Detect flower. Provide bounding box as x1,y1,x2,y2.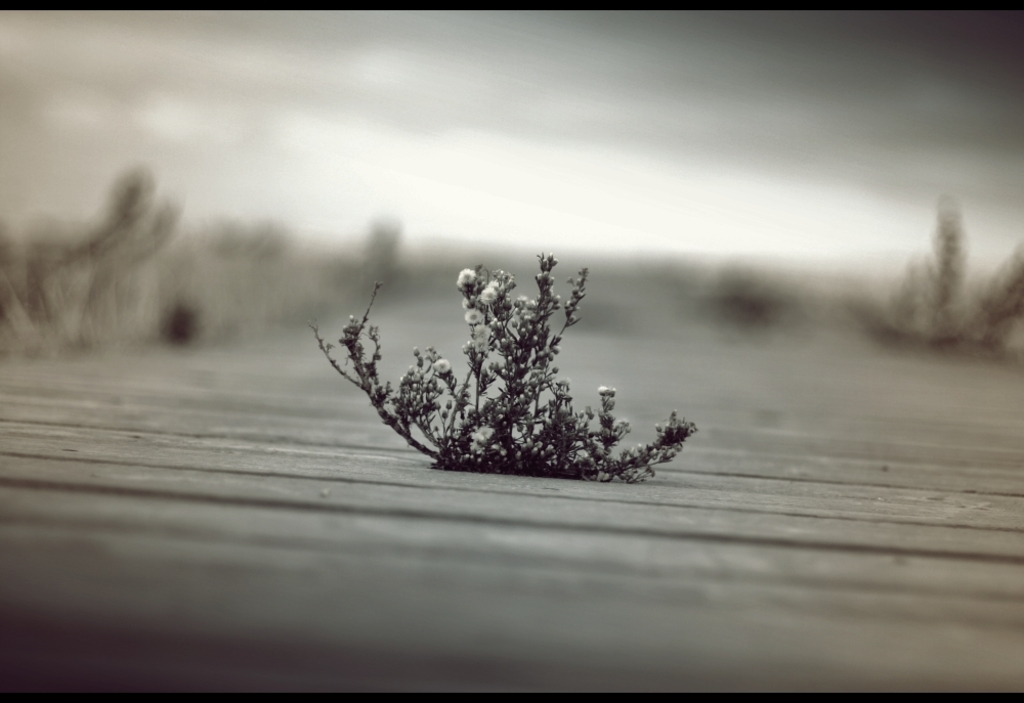
433,357,452,376.
